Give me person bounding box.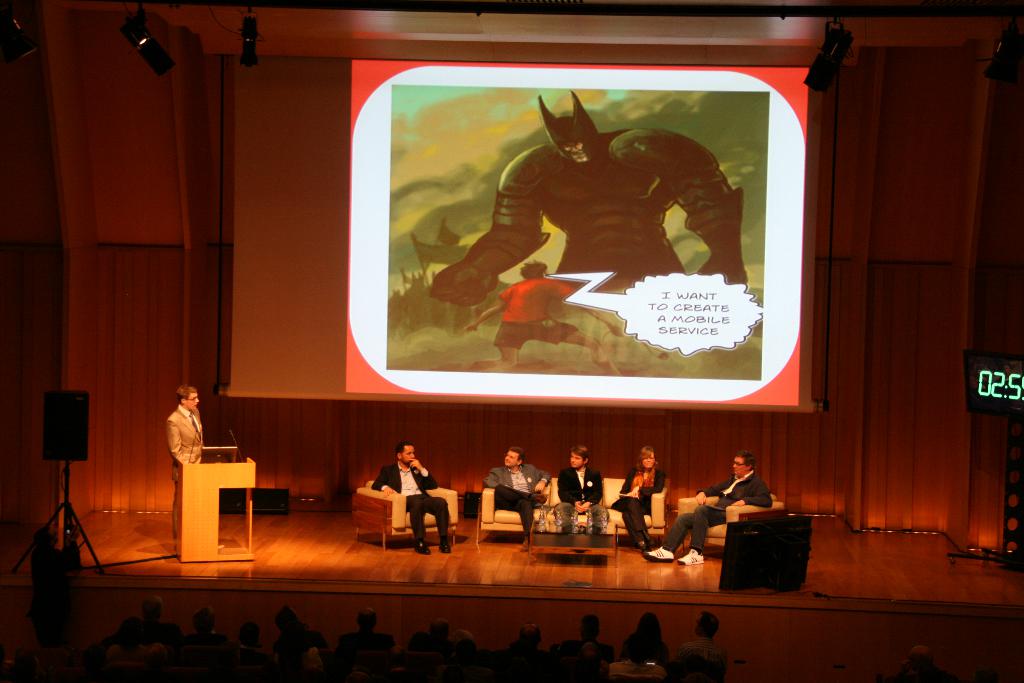
(left=611, top=441, right=666, bottom=558).
